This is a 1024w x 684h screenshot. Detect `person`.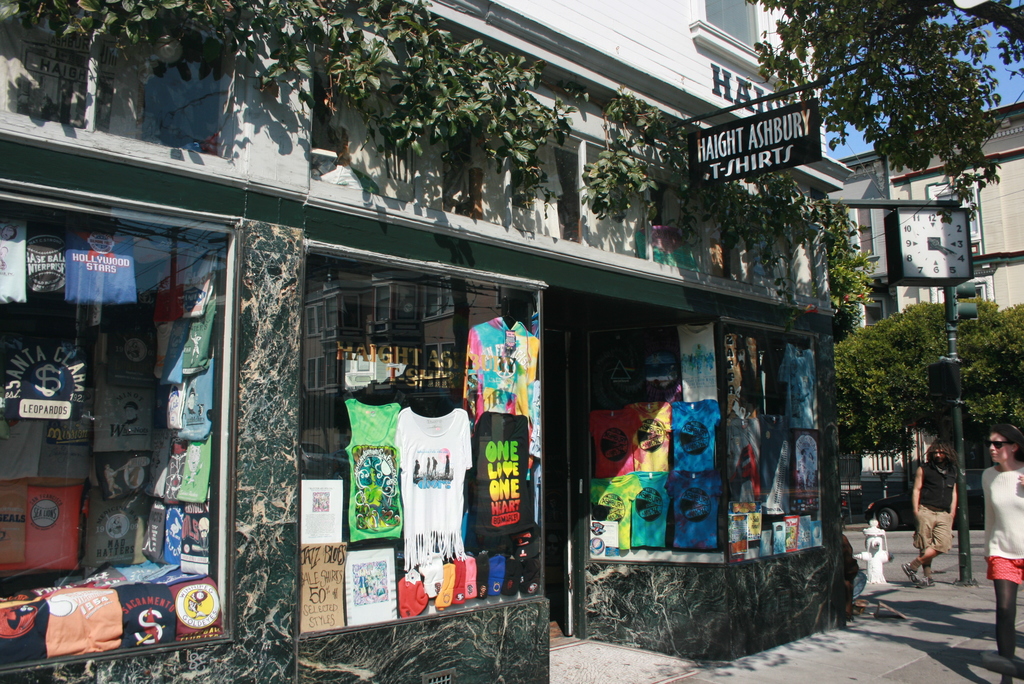
bbox(977, 415, 1023, 682).
